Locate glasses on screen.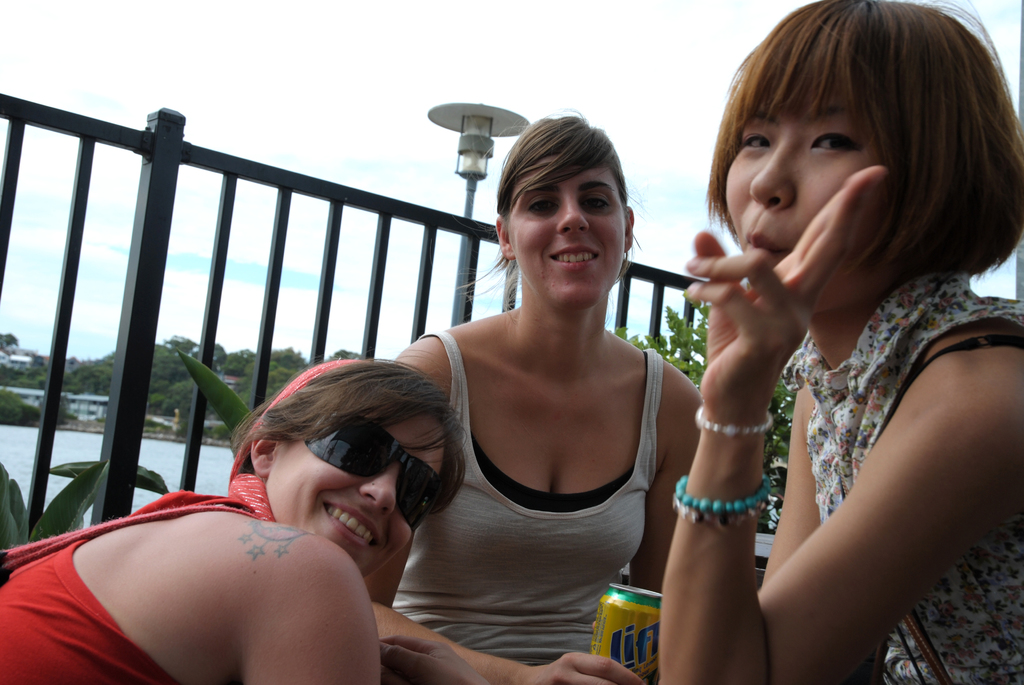
On screen at 303 414 447 530.
